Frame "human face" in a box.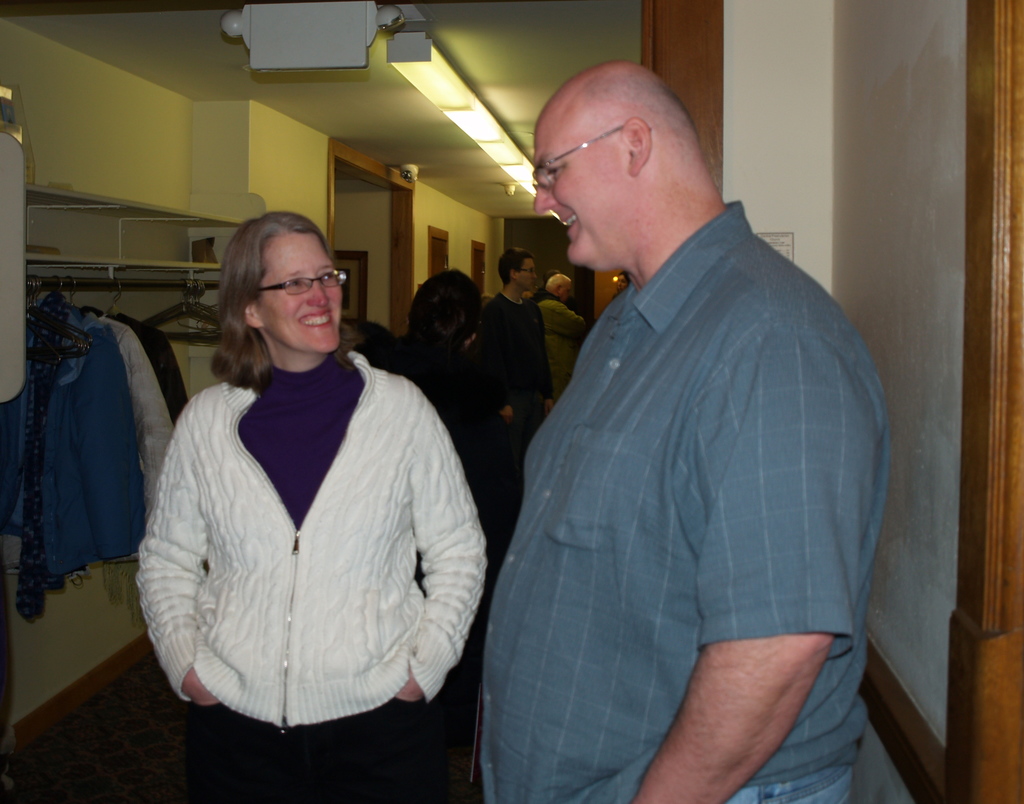
BBox(564, 282, 571, 300).
